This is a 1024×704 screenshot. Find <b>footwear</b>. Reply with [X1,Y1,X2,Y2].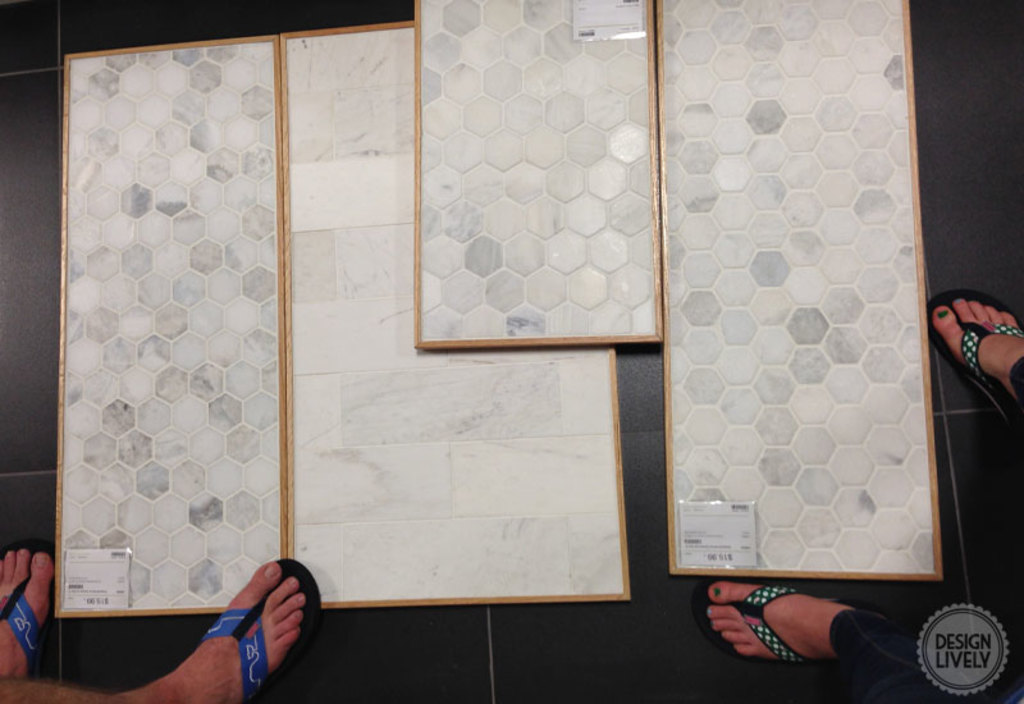
[922,294,1021,438].
